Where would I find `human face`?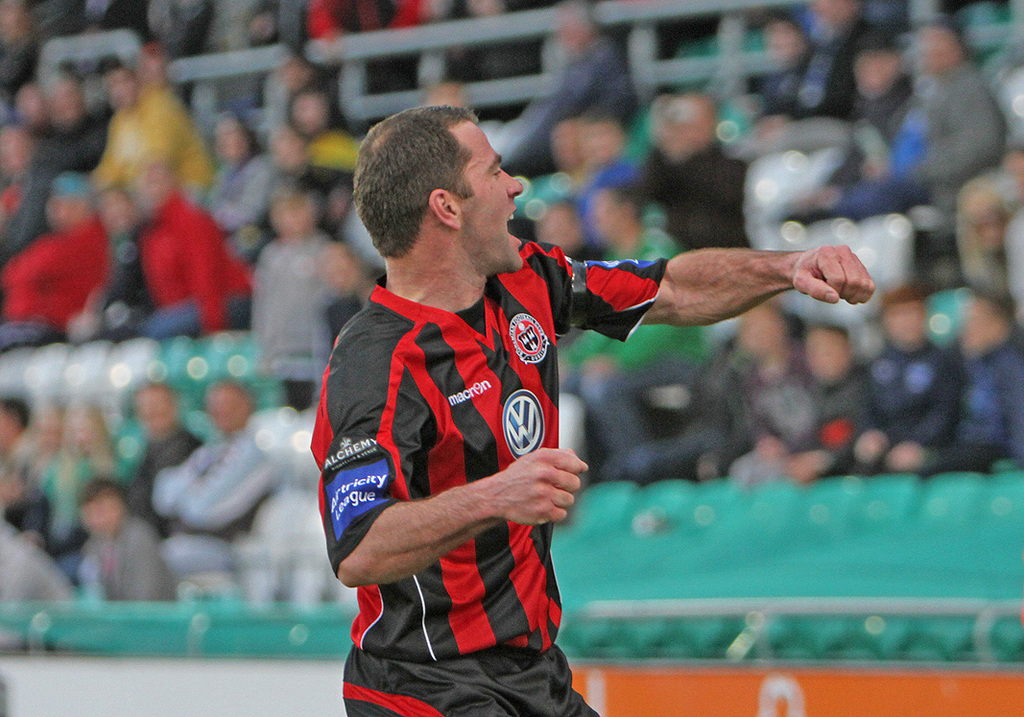
At x1=457 y1=120 x2=528 y2=272.
